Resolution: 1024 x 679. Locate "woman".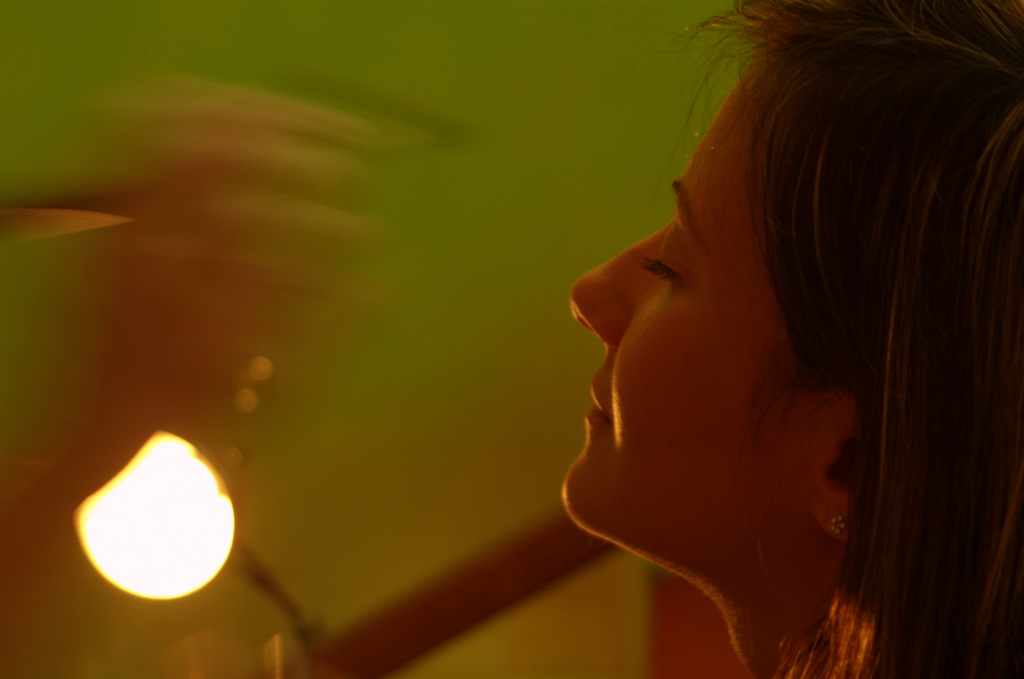
(left=463, top=6, right=1021, bottom=678).
